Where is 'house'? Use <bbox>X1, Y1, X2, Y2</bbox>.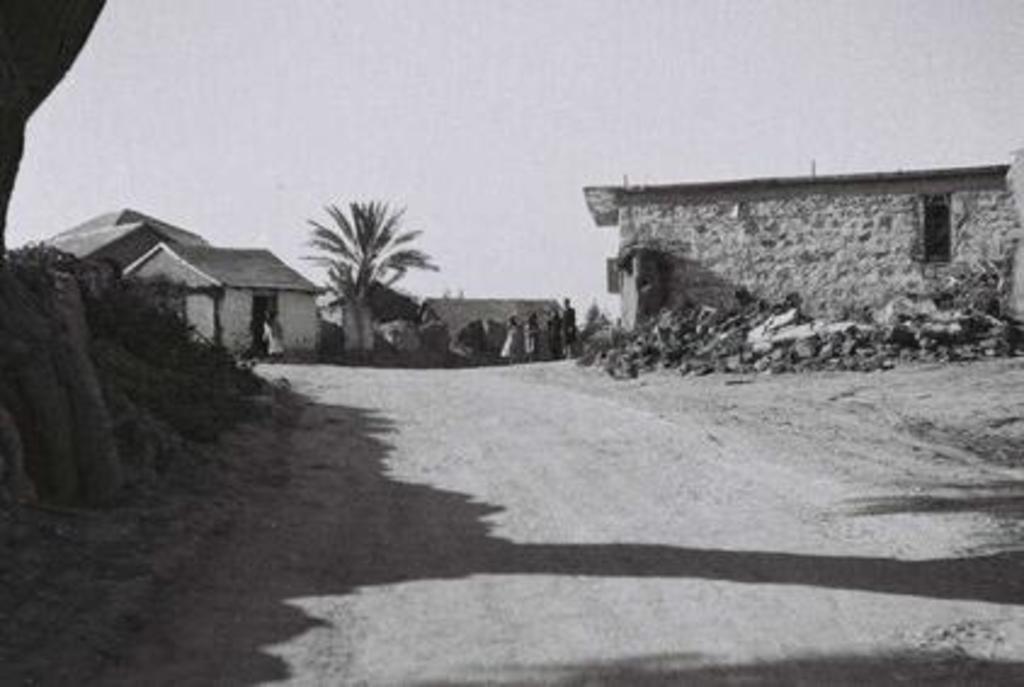
<bbox>415, 289, 553, 354</bbox>.
